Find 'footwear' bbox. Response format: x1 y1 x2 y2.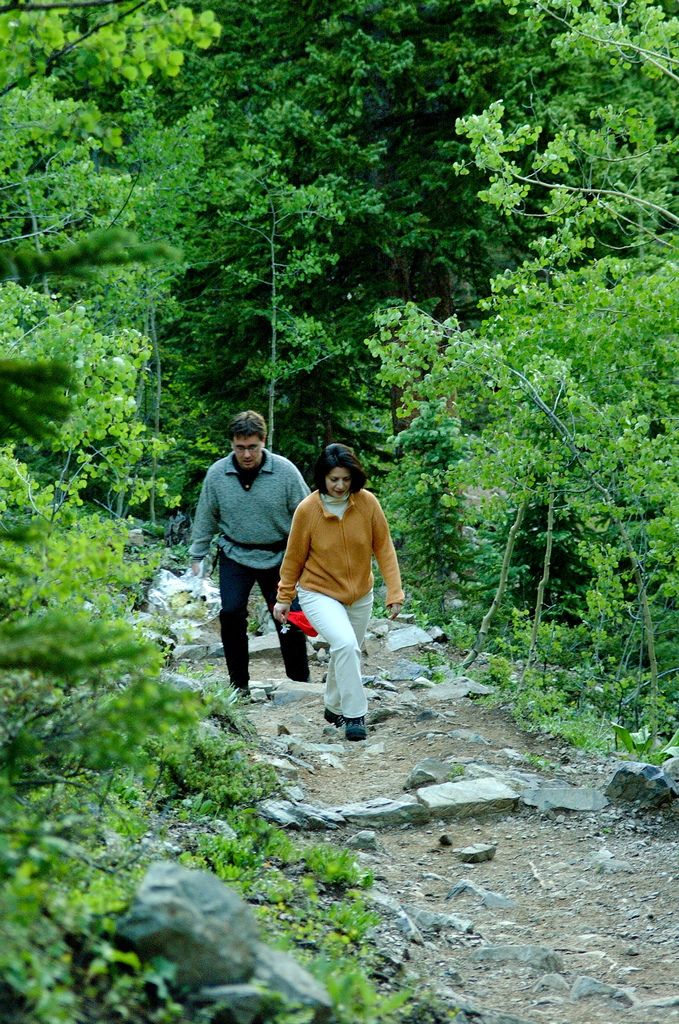
347 720 370 739.
